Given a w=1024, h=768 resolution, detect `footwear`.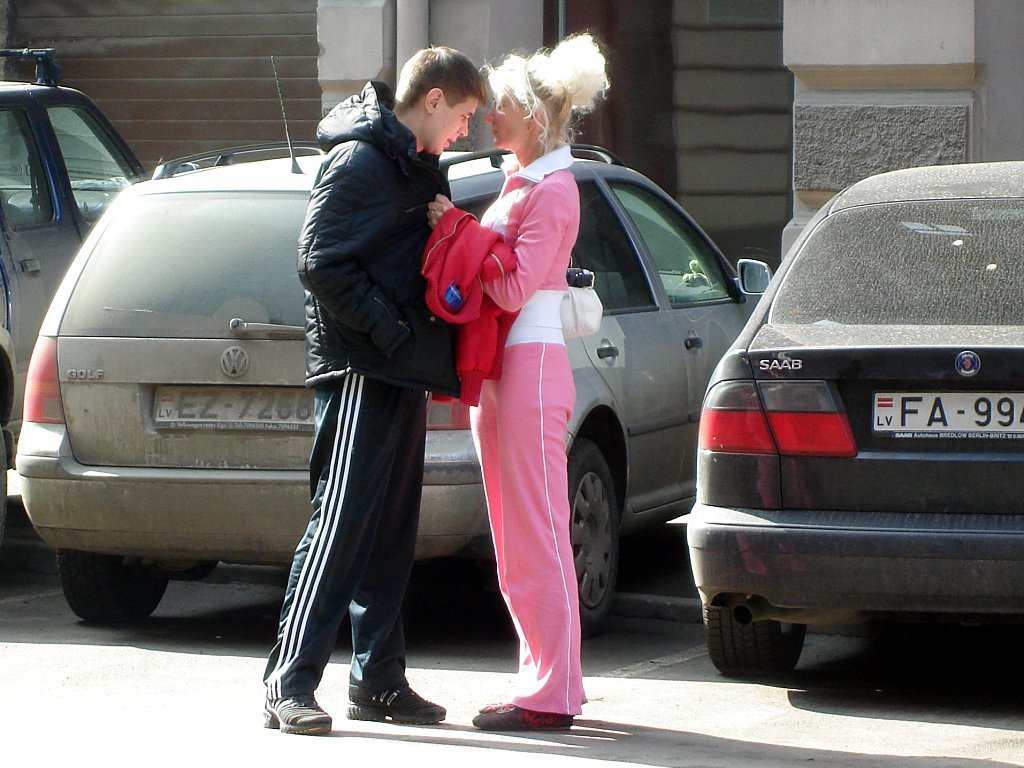
(x1=317, y1=639, x2=416, y2=731).
